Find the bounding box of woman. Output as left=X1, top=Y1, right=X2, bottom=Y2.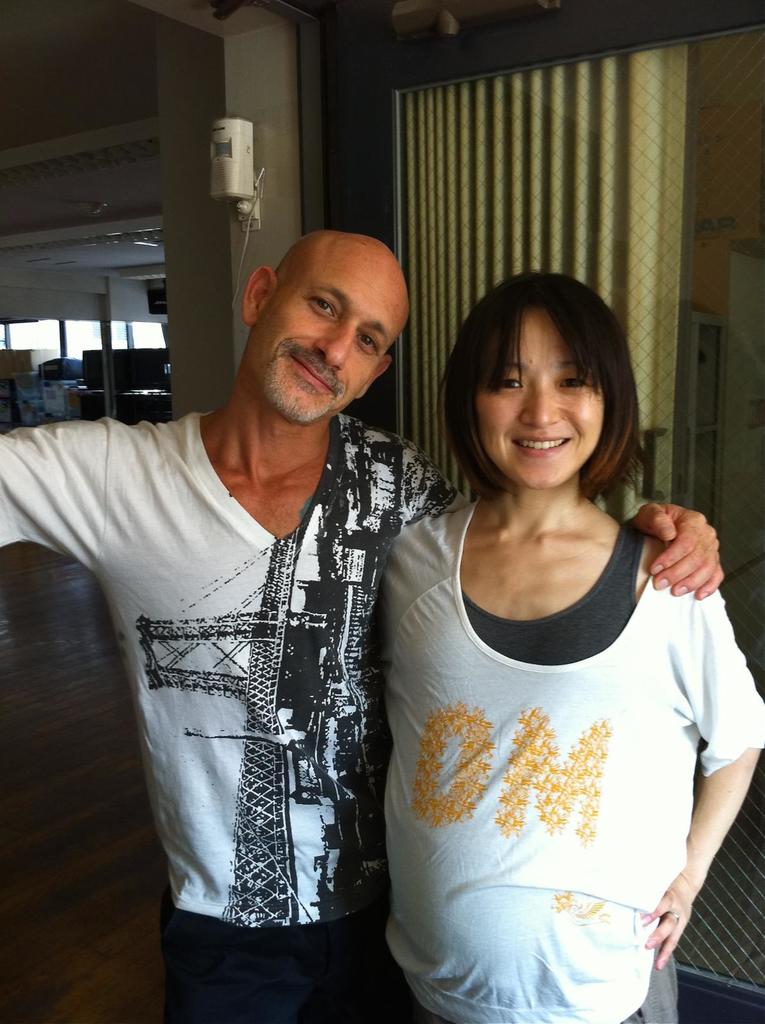
left=338, top=204, right=727, bottom=1012.
